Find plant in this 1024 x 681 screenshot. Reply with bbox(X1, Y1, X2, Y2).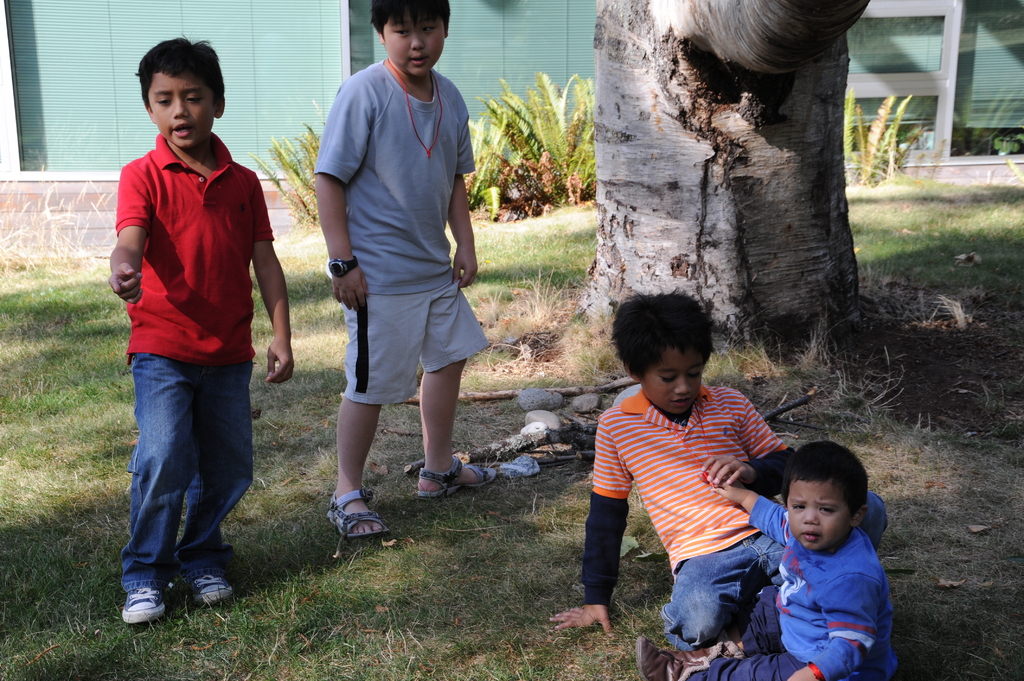
bbox(0, 246, 111, 680).
